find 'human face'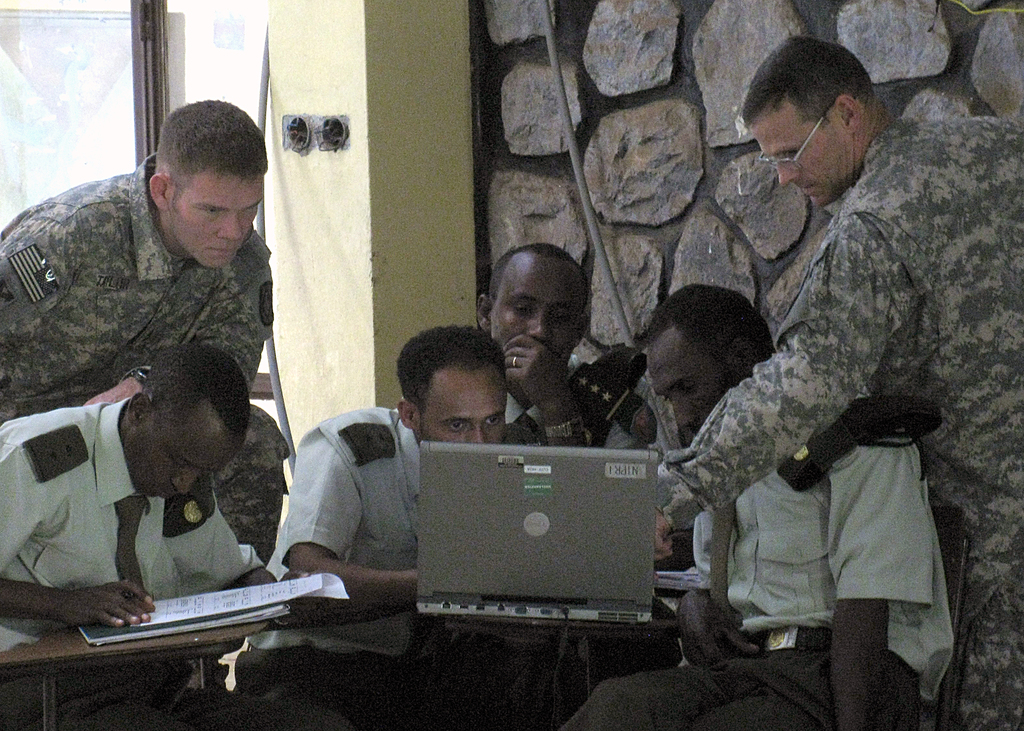
BBox(488, 250, 593, 351)
